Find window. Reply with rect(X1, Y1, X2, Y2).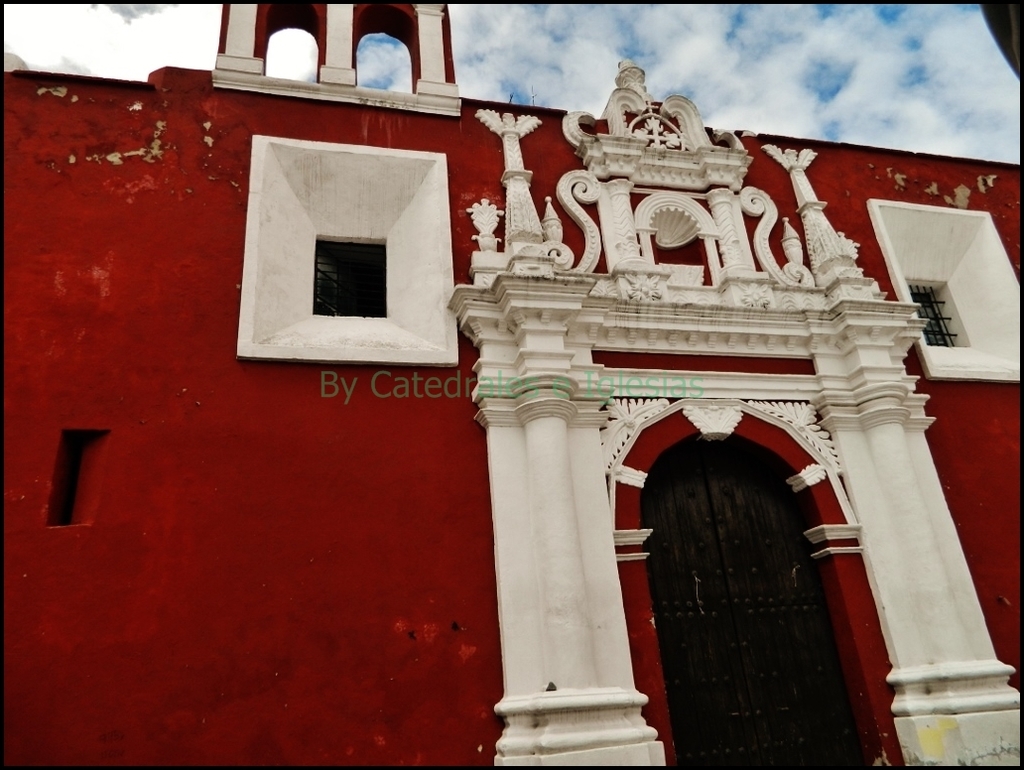
rect(308, 235, 395, 321).
